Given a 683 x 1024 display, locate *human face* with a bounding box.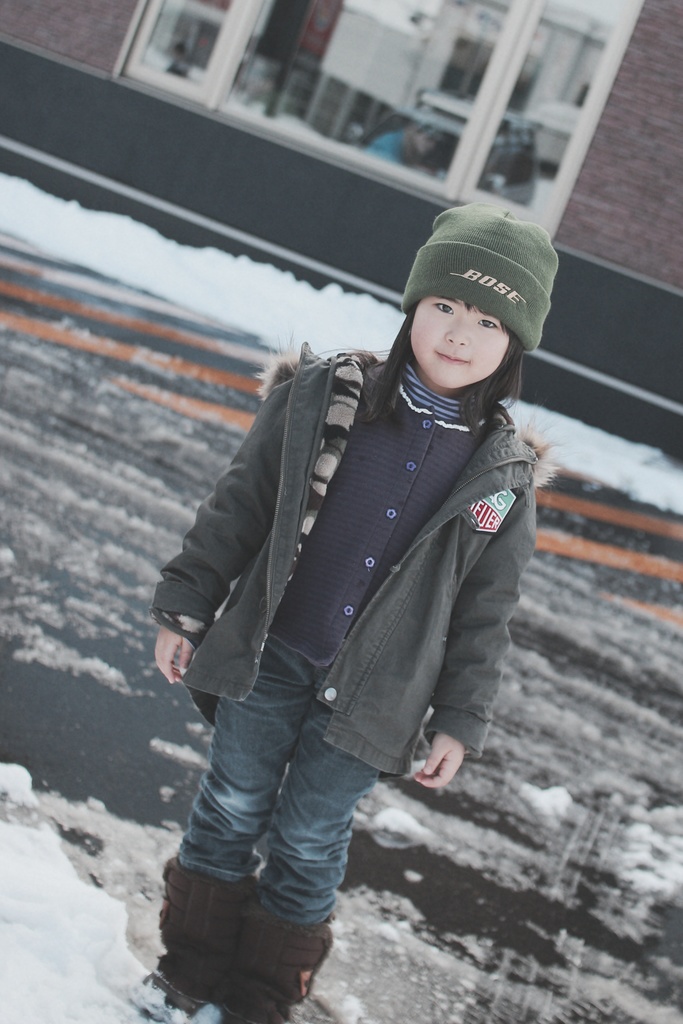
Located: select_region(411, 296, 507, 389).
